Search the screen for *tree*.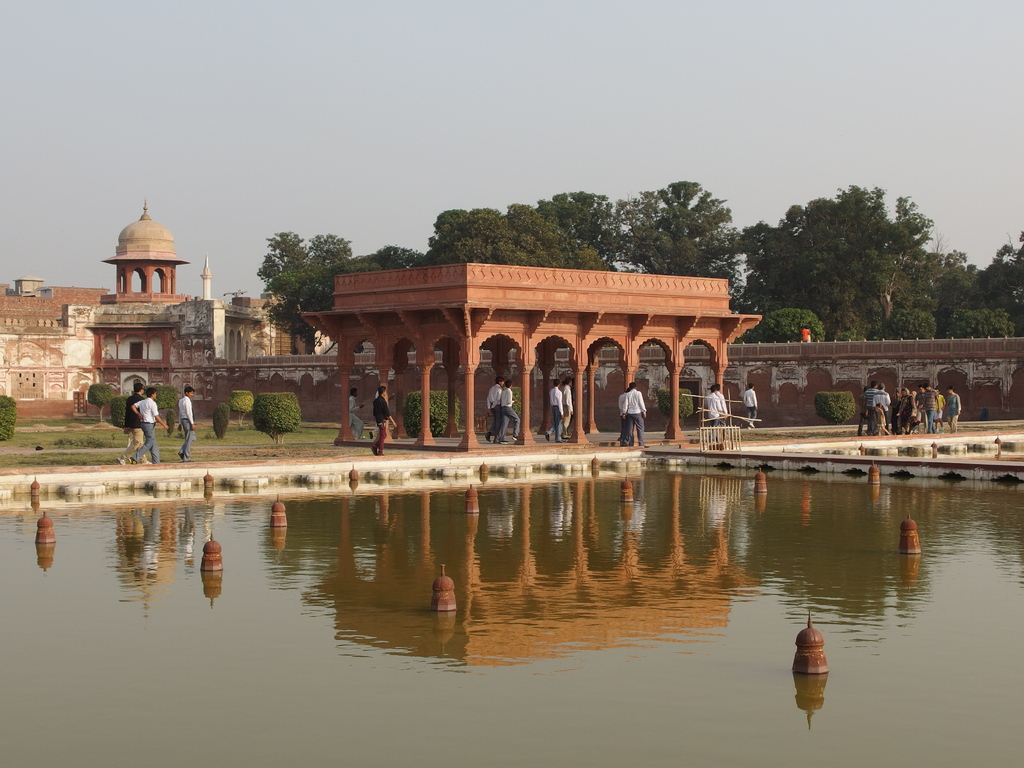
Found at [x1=509, y1=177, x2=648, y2=278].
